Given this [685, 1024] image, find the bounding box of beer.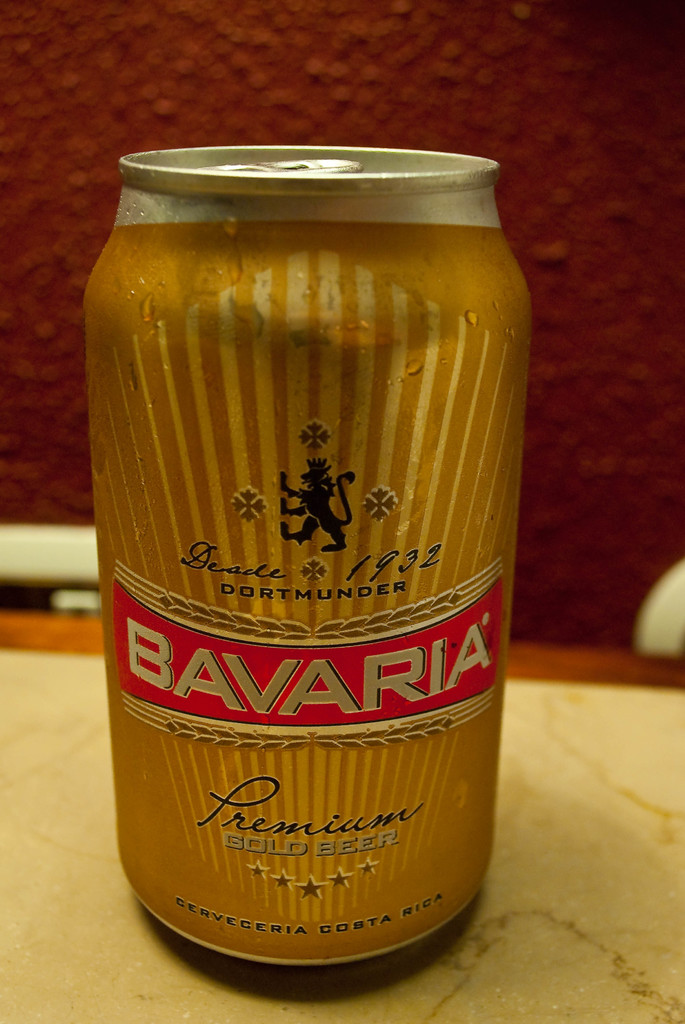
85/132/531/996.
